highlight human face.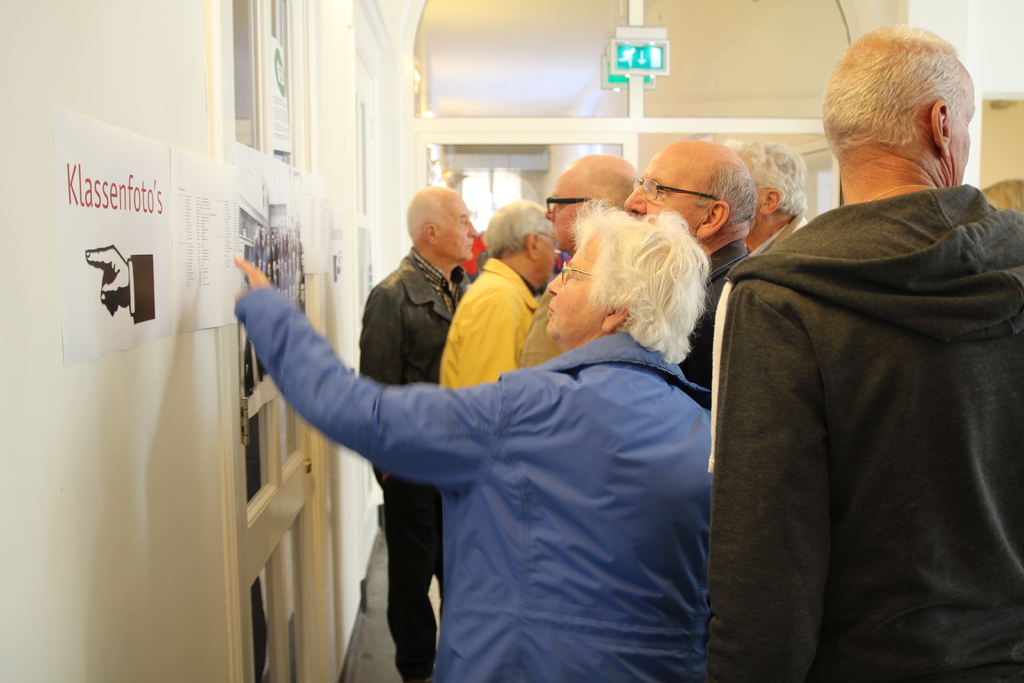
Highlighted region: <region>440, 199, 479, 260</region>.
